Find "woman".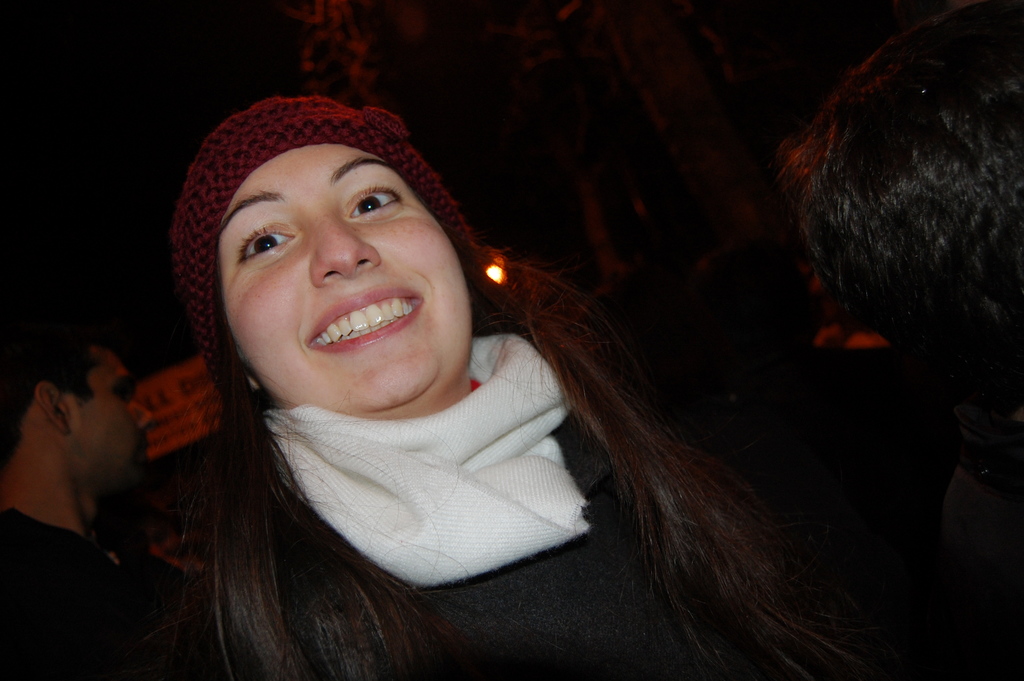
[left=170, top=97, right=909, bottom=680].
